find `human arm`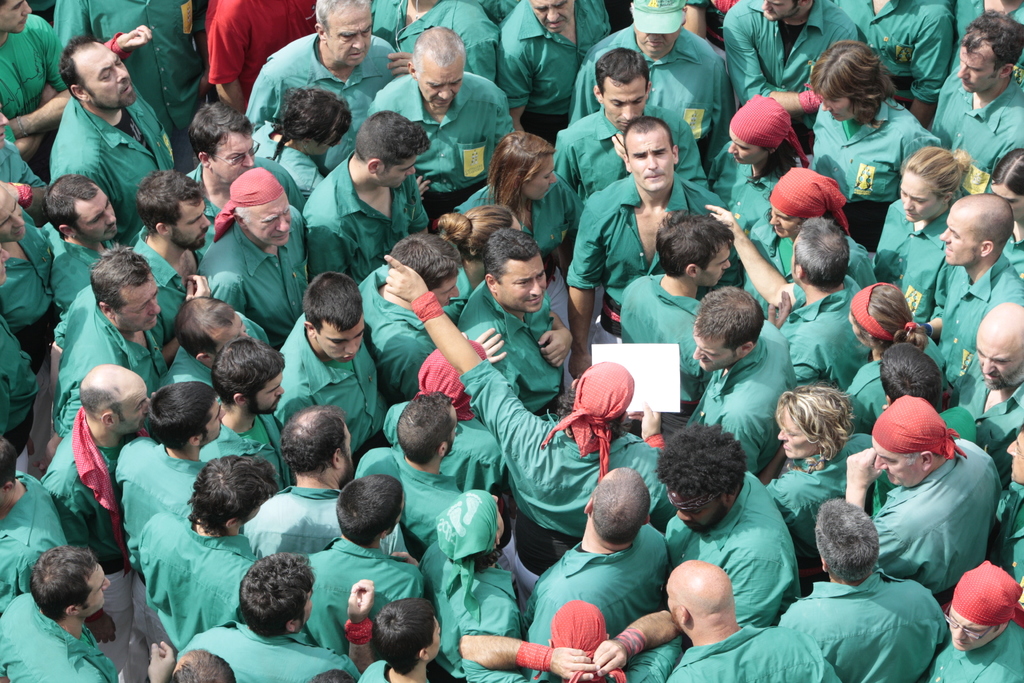
locate(721, 525, 797, 634)
